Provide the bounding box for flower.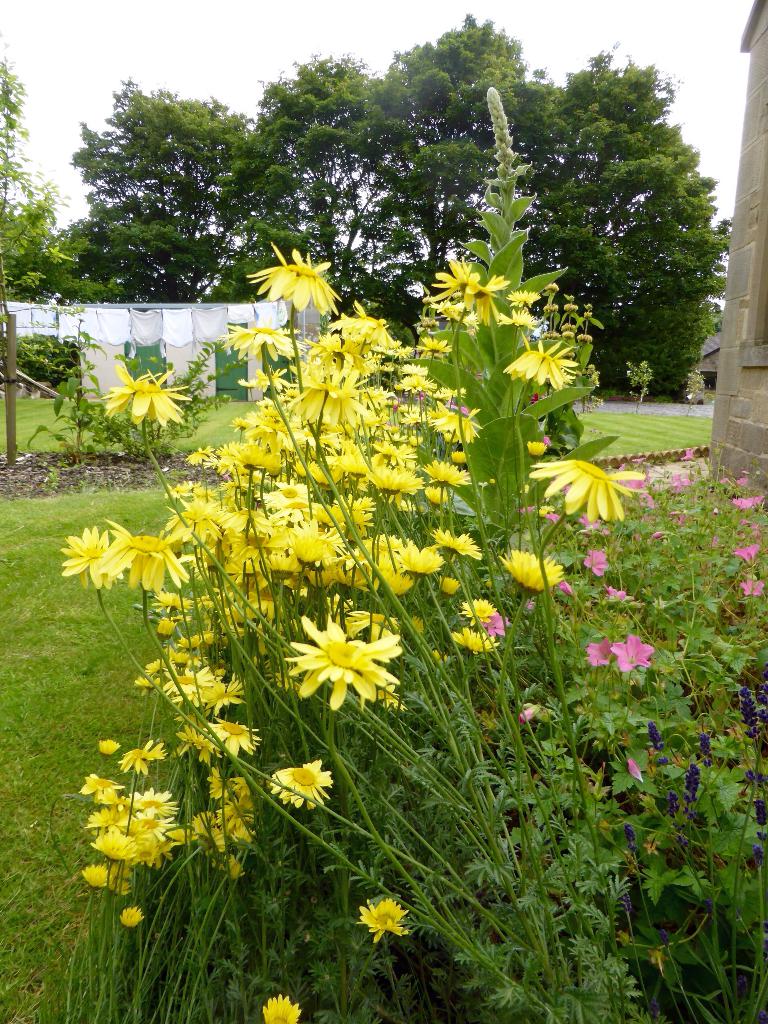
581/312/595/319.
